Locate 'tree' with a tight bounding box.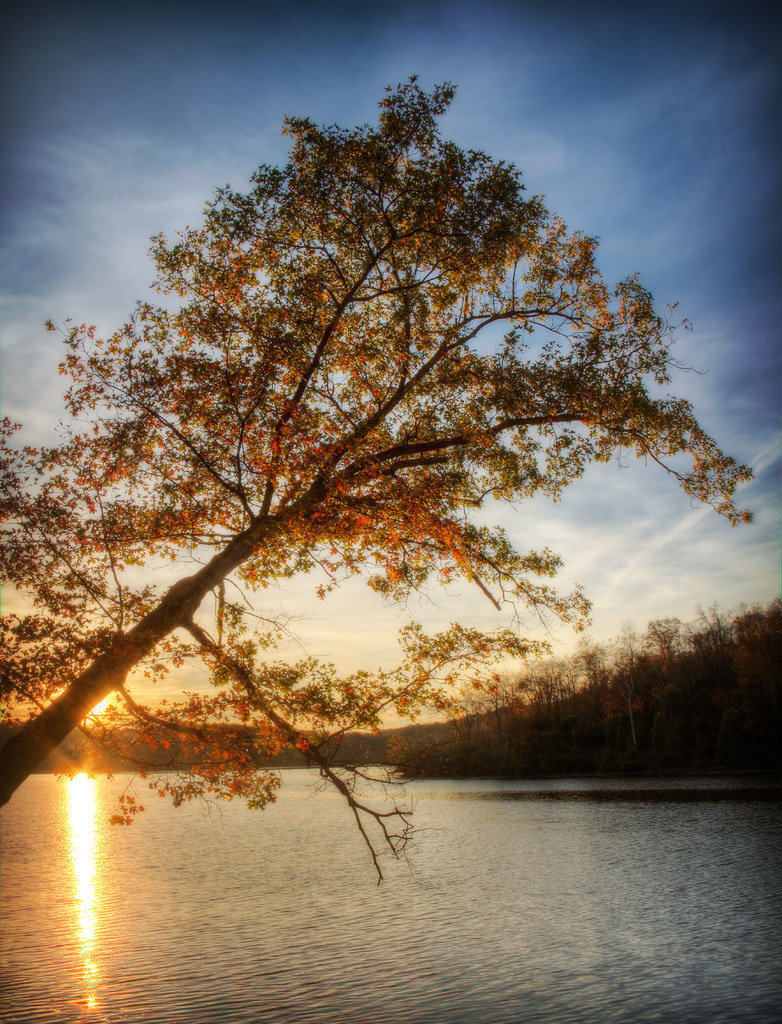
bbox(43, 39, 754, 874).
